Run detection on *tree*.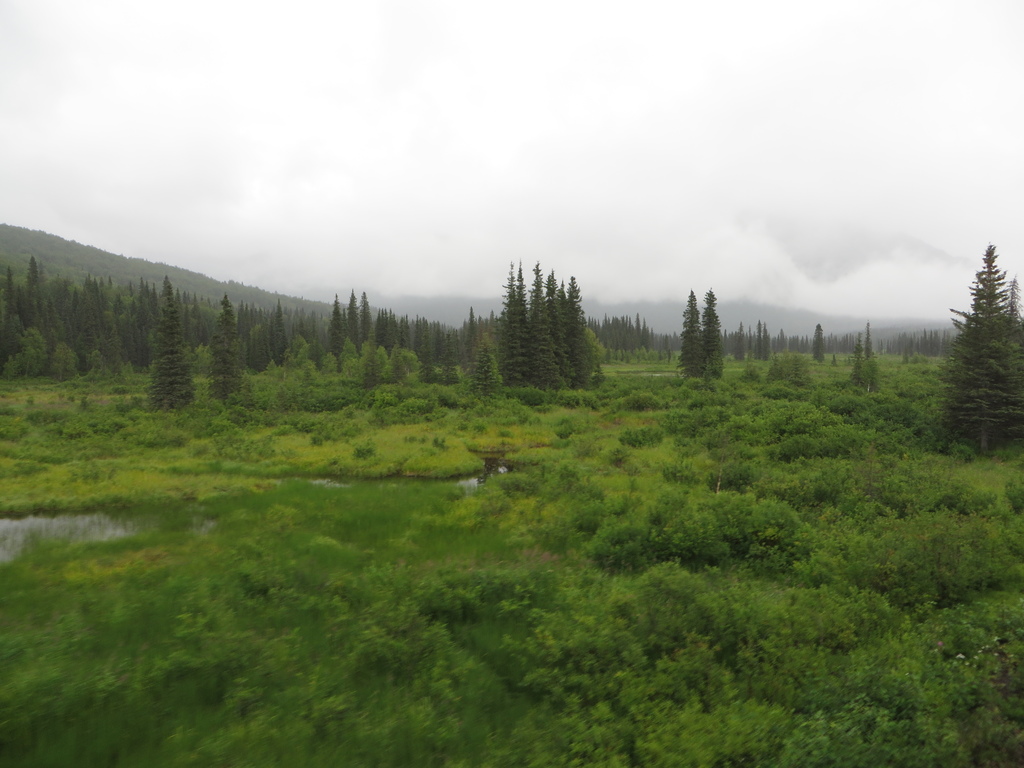
Result: select_region(619, 318, 634, 363).
